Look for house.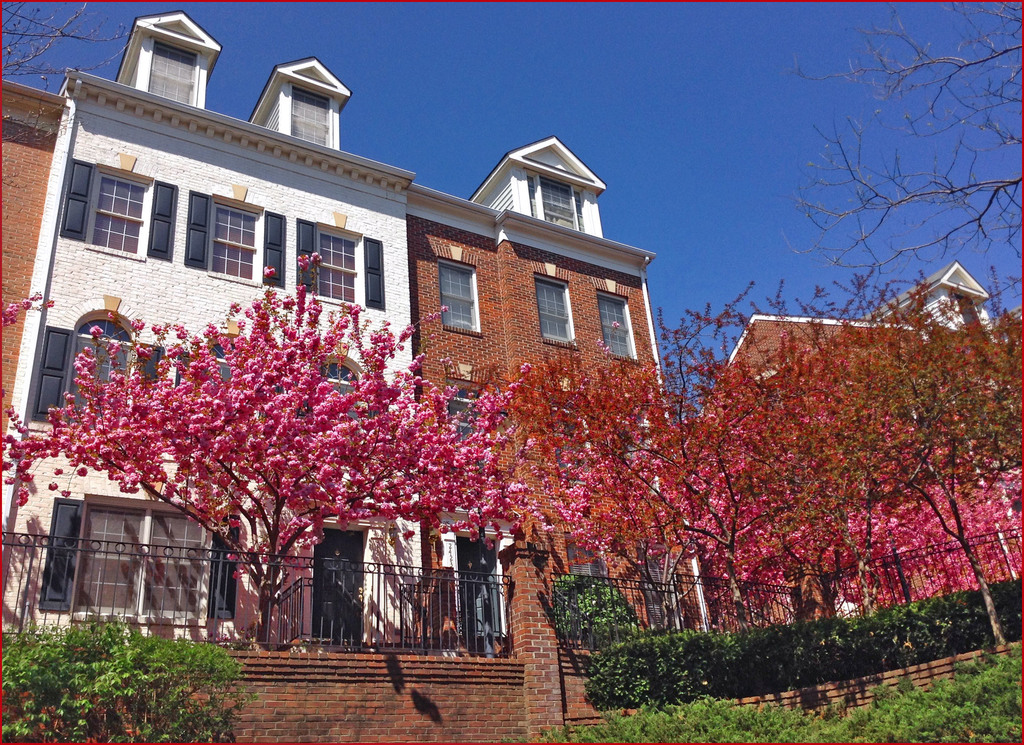
Found: crop(0, 11, 413, 649).
